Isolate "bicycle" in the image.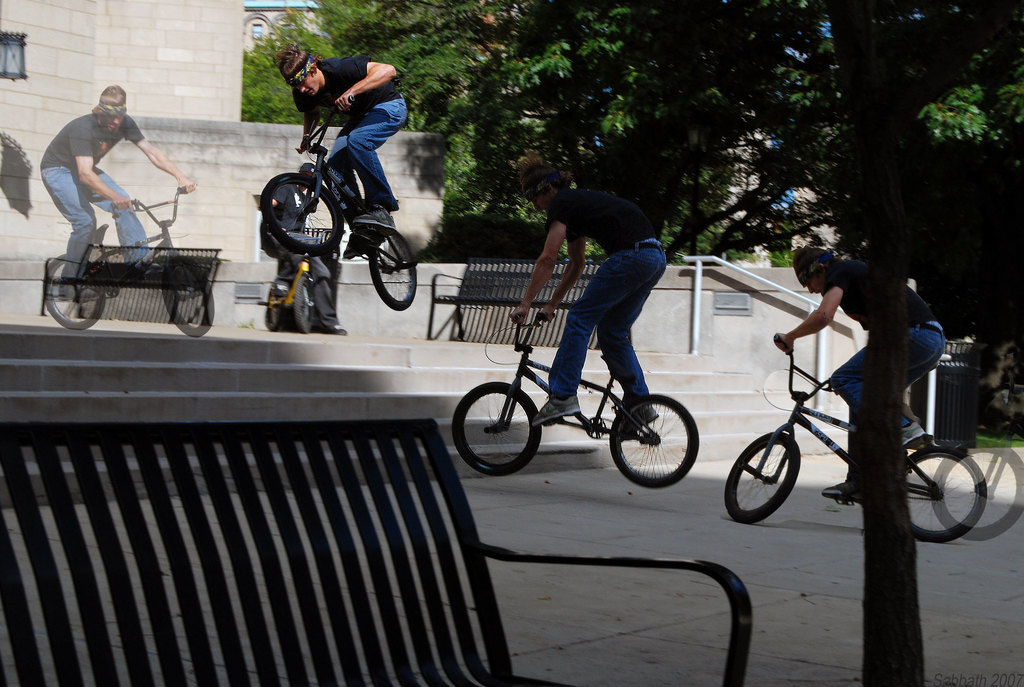
Isolated region: x1=257, y1=94, x2=417, y2=312.
